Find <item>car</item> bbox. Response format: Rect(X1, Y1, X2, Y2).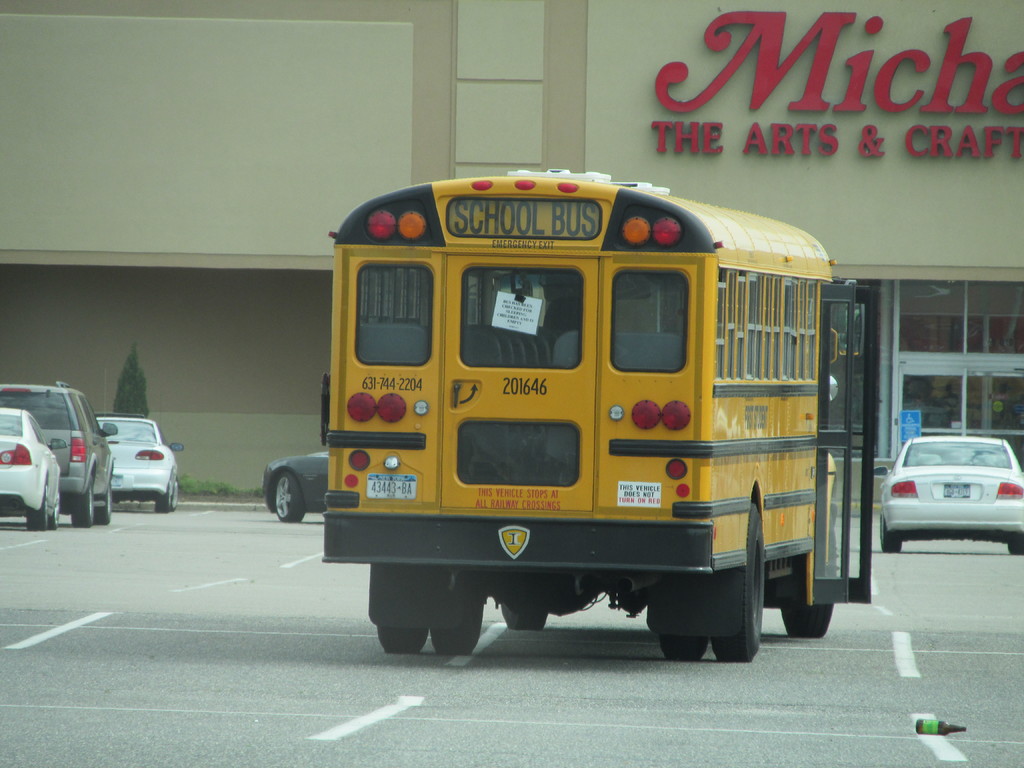
Rect(259, 449, 329, 528).
